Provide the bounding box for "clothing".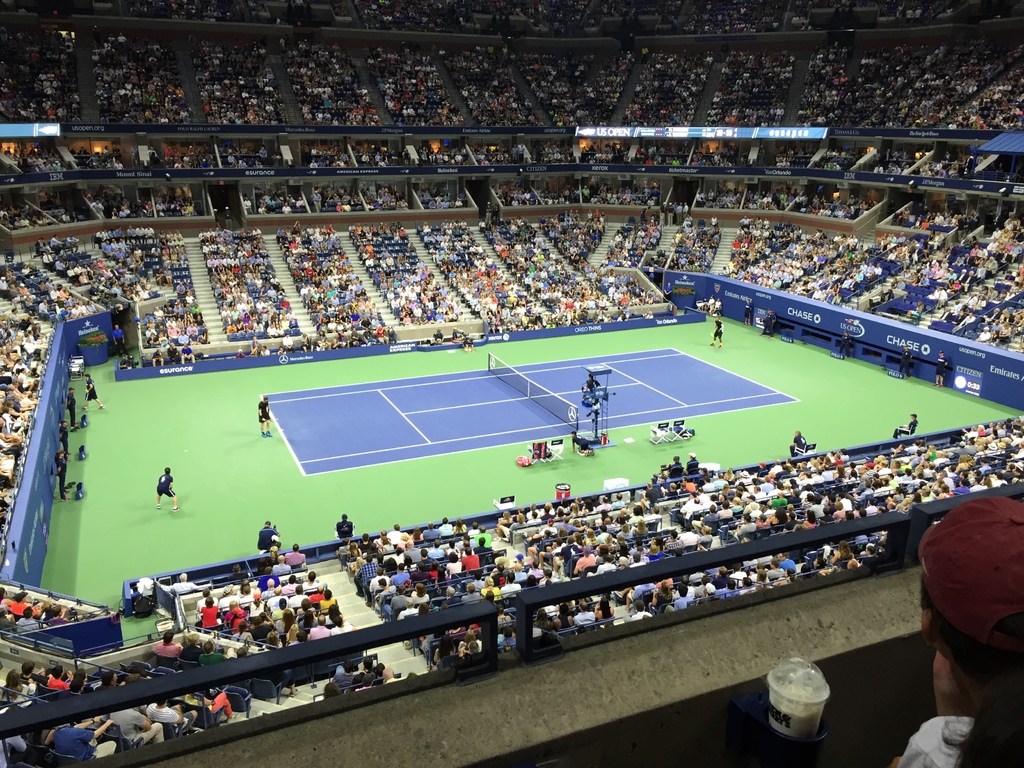
<region>259, 528, 283, 549</region>.
